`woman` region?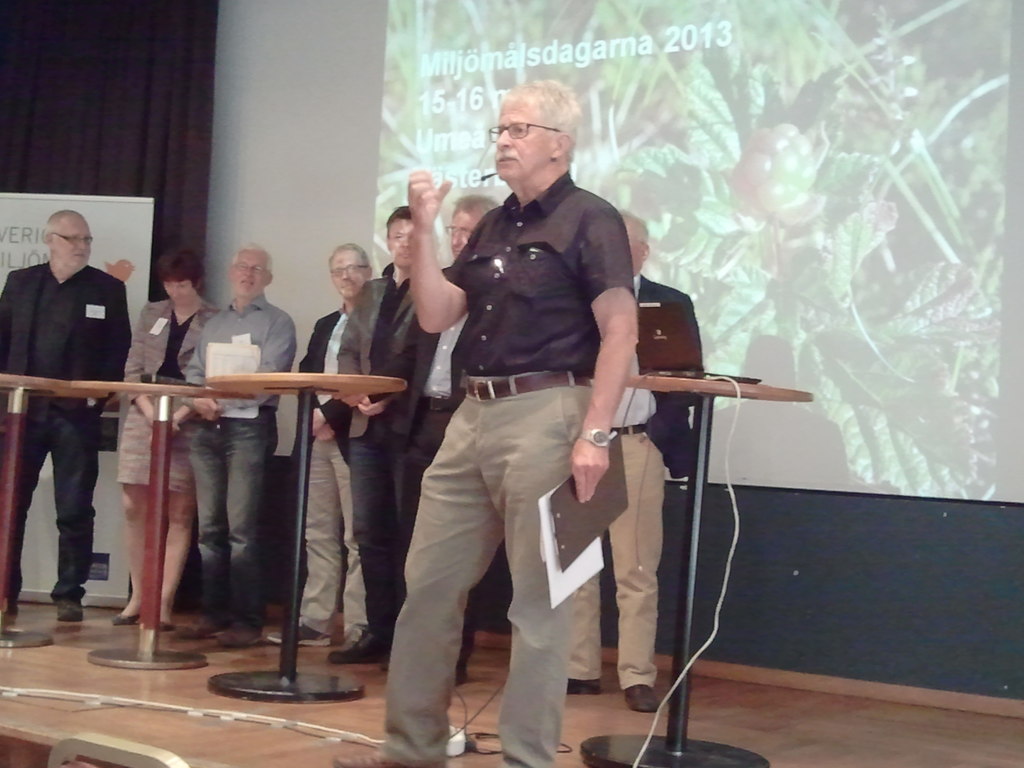
(left=109, top=250, right=222, bottom=632)
